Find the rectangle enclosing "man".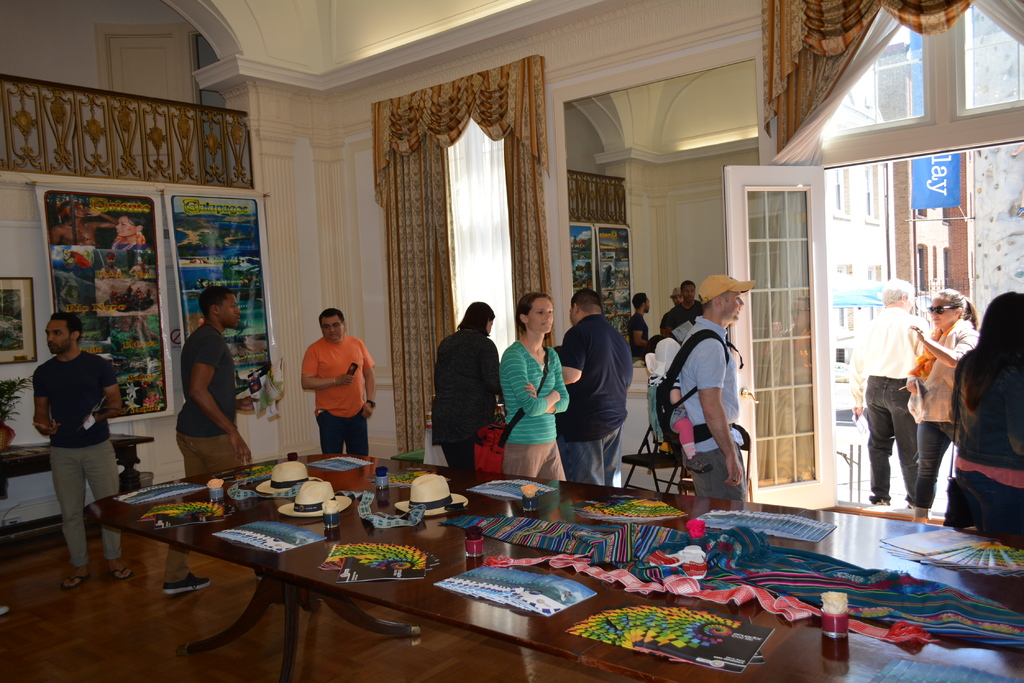
161, 287, 254, 595.
